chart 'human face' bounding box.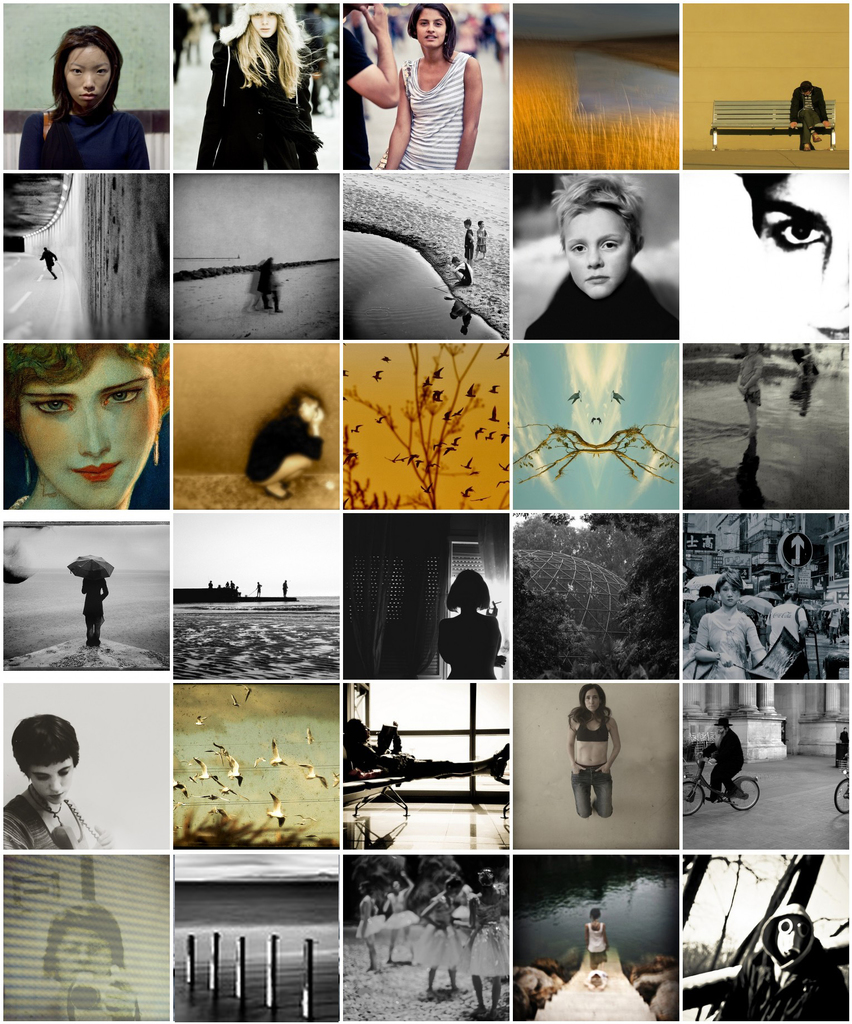
Charted: {"left": 747, "top": 175, "right": 851, "bottom": 342}.
